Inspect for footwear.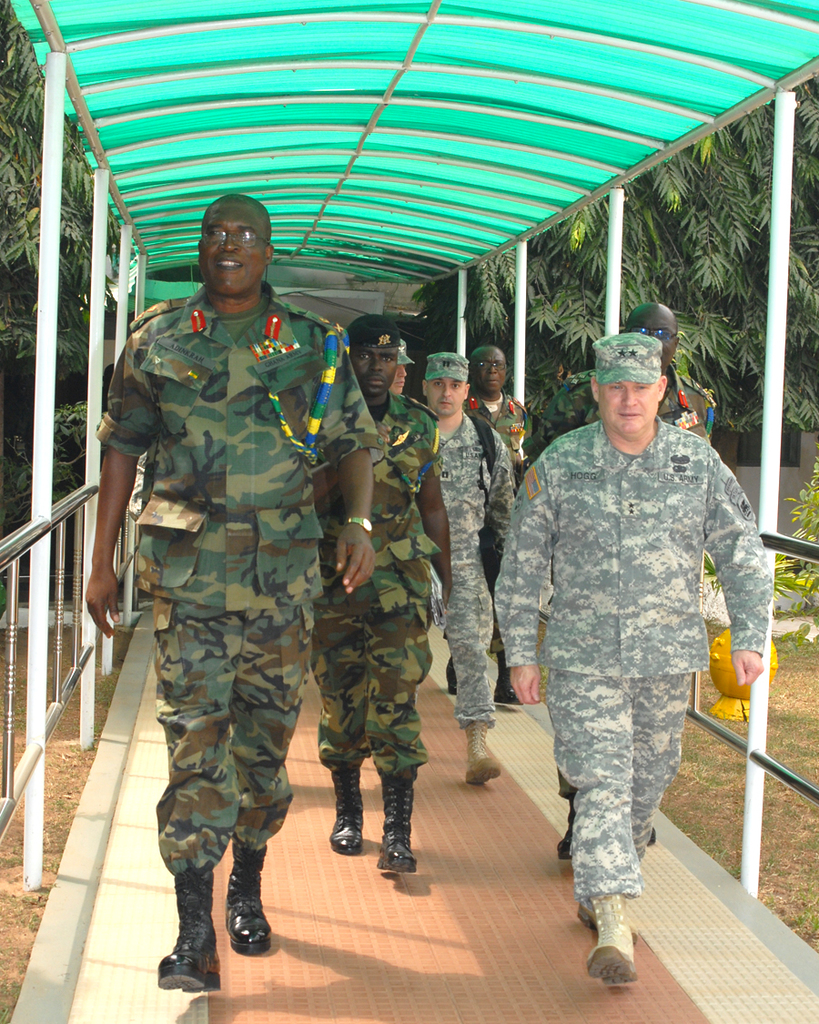
Inspection: crop(327, 772, 365, 854).
